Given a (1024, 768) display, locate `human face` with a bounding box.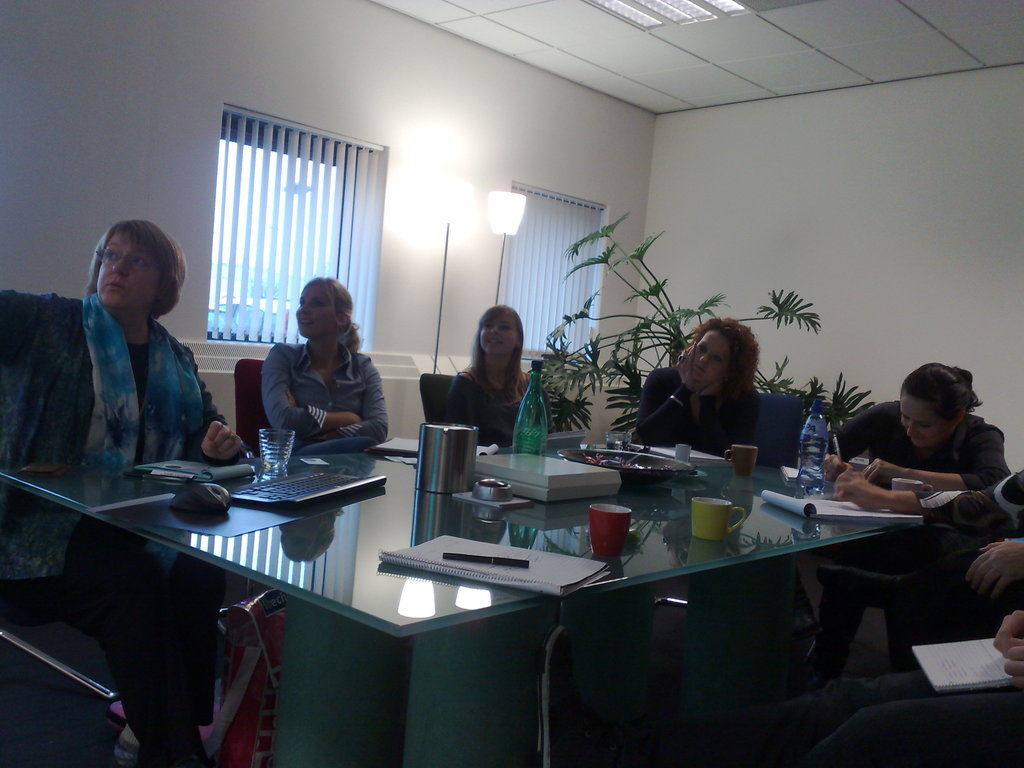
Located: {"x1": 902, "y1": 396, "x2": 956, "y2": 445}.
